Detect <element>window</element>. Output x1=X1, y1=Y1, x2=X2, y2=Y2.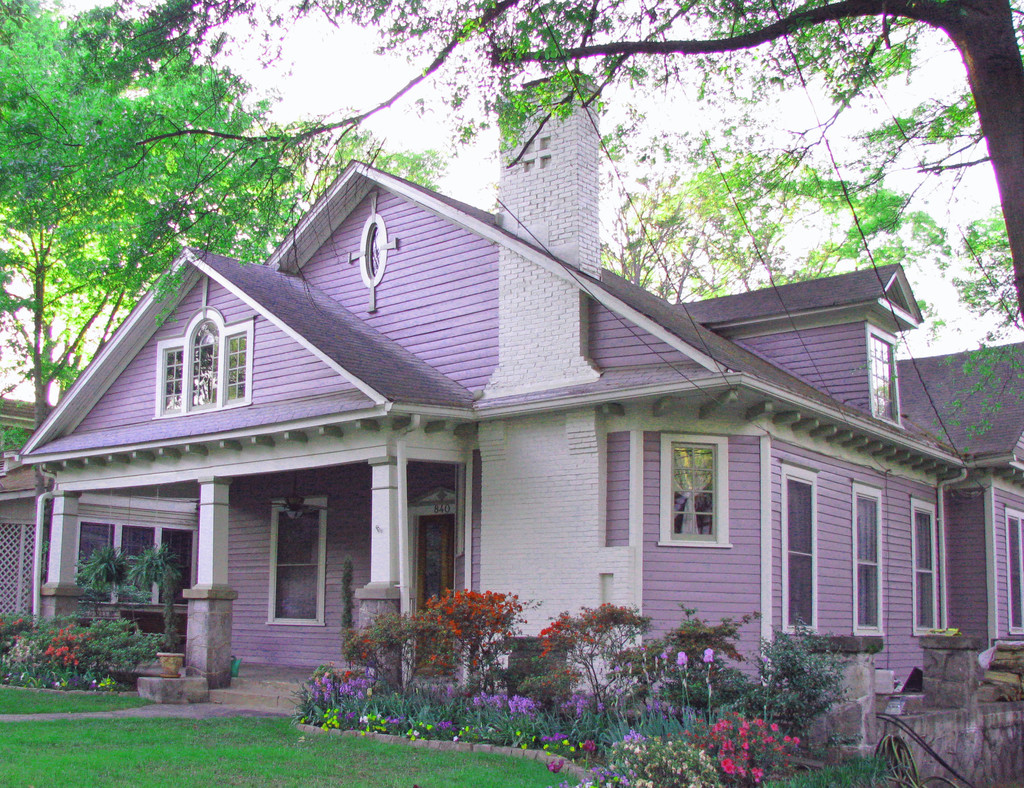
x1=266, y1=497, x2=324, y2=627.
